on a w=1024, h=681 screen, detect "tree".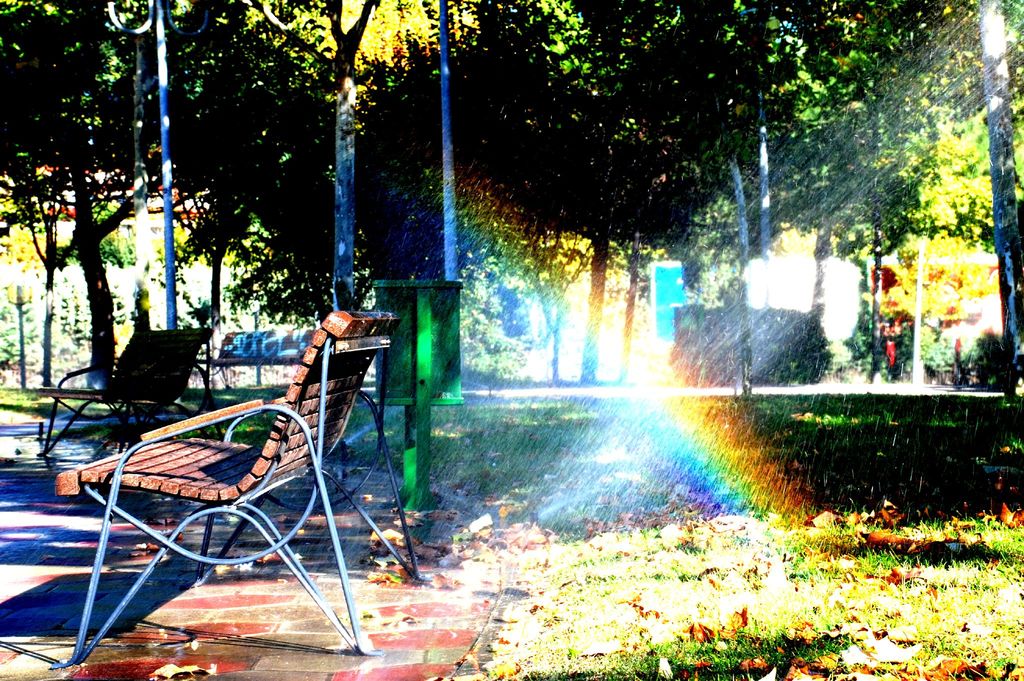
pyautogui.locateOnScreen(661, 0, 1023, 400).
